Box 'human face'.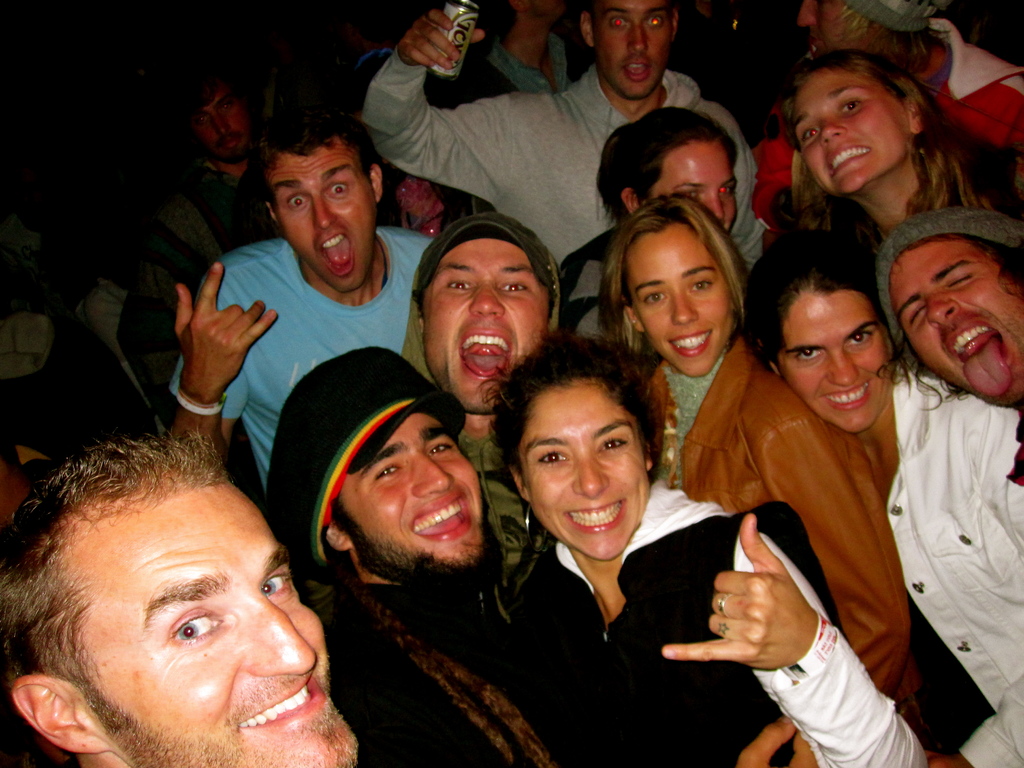
locate(266, 146, 378, 294).
